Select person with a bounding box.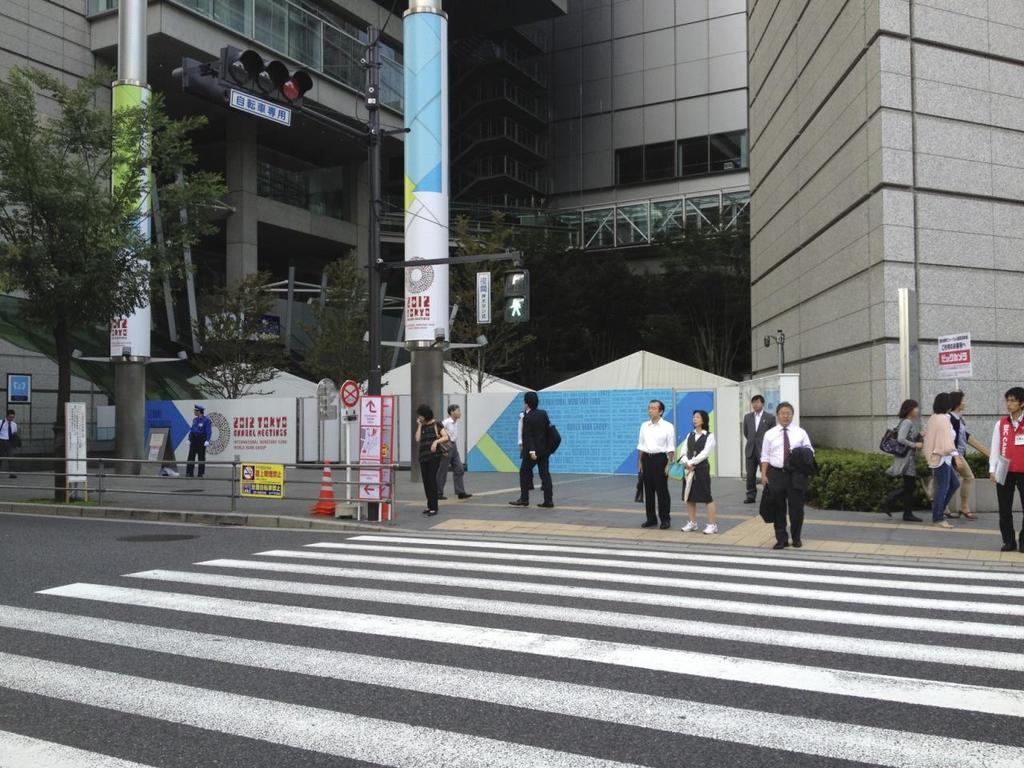
0, 409, 18, 477.
